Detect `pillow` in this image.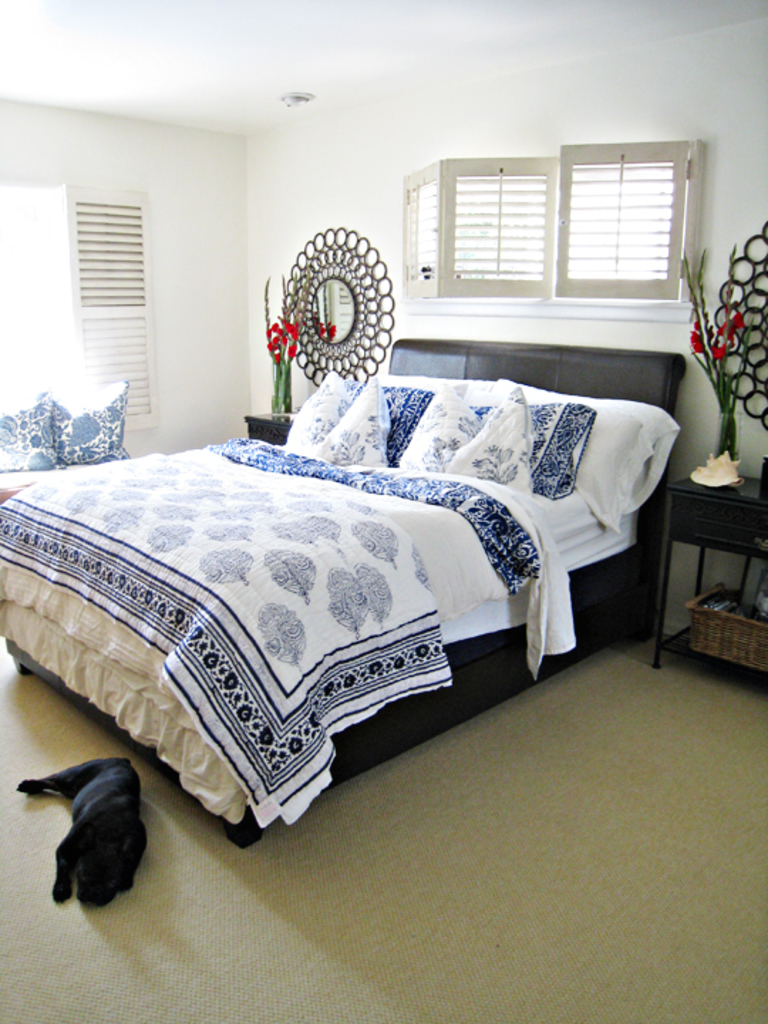
Detection: box(395, 400, 565, 519).
